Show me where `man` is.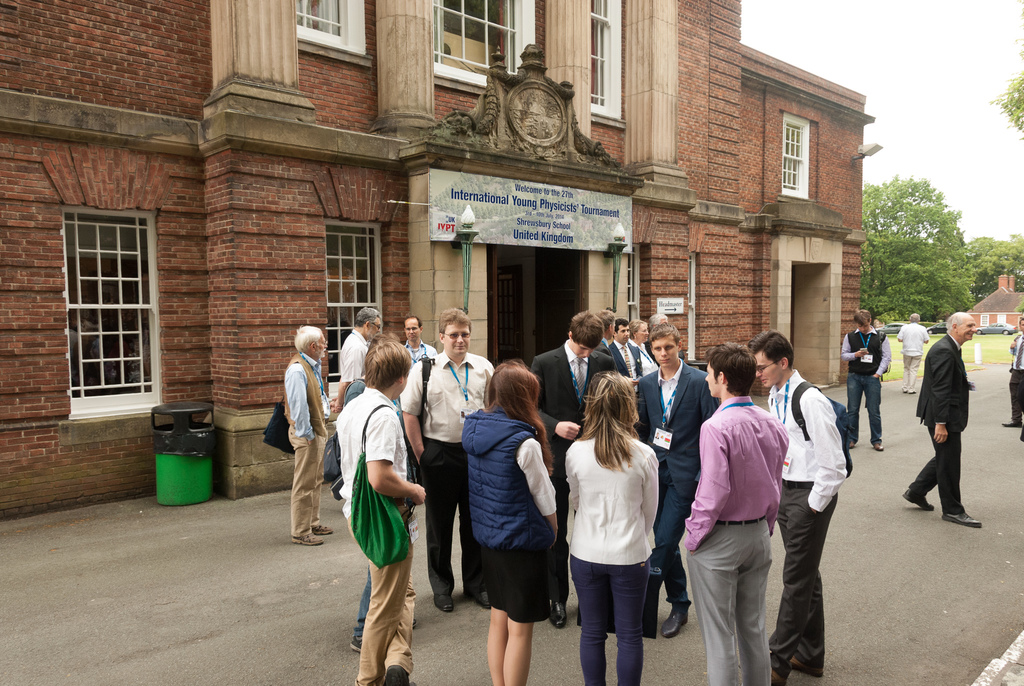
`man` is at [332,304,382,412].
